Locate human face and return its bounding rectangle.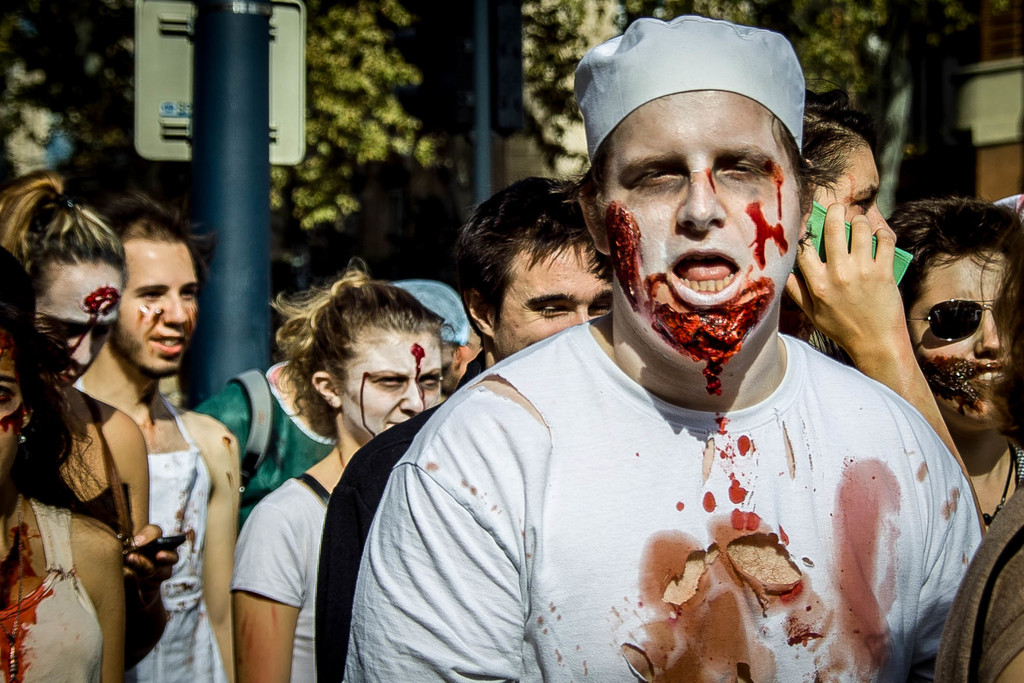
[x1=598, y1=90, x2=800, y2=368].
